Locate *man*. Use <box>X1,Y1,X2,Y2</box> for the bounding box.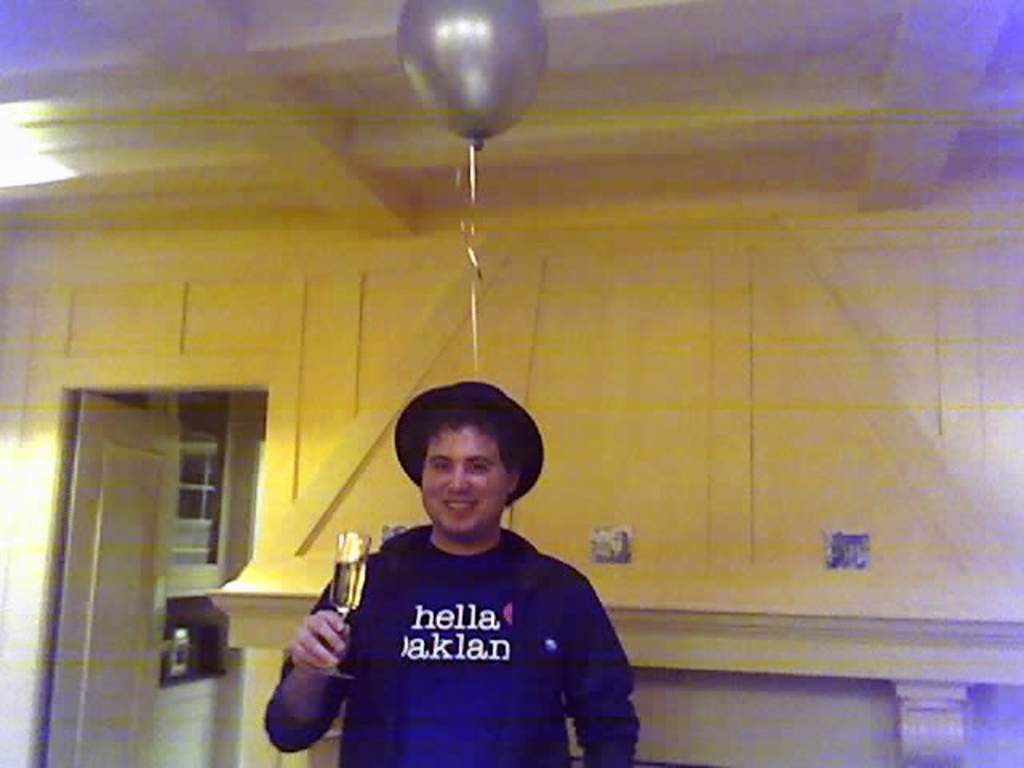
<box>274,378,645,754</box>.
